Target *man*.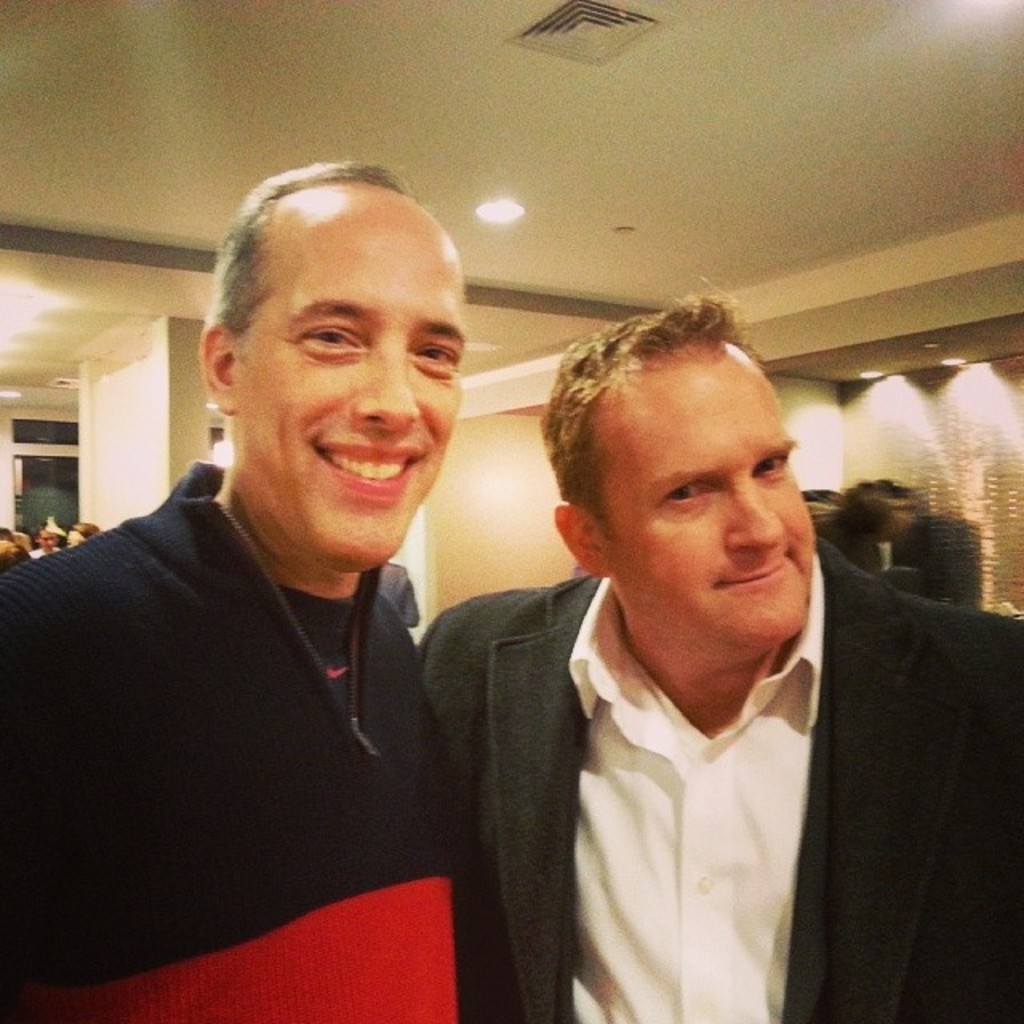
Target region: (0,158,472,1022).
